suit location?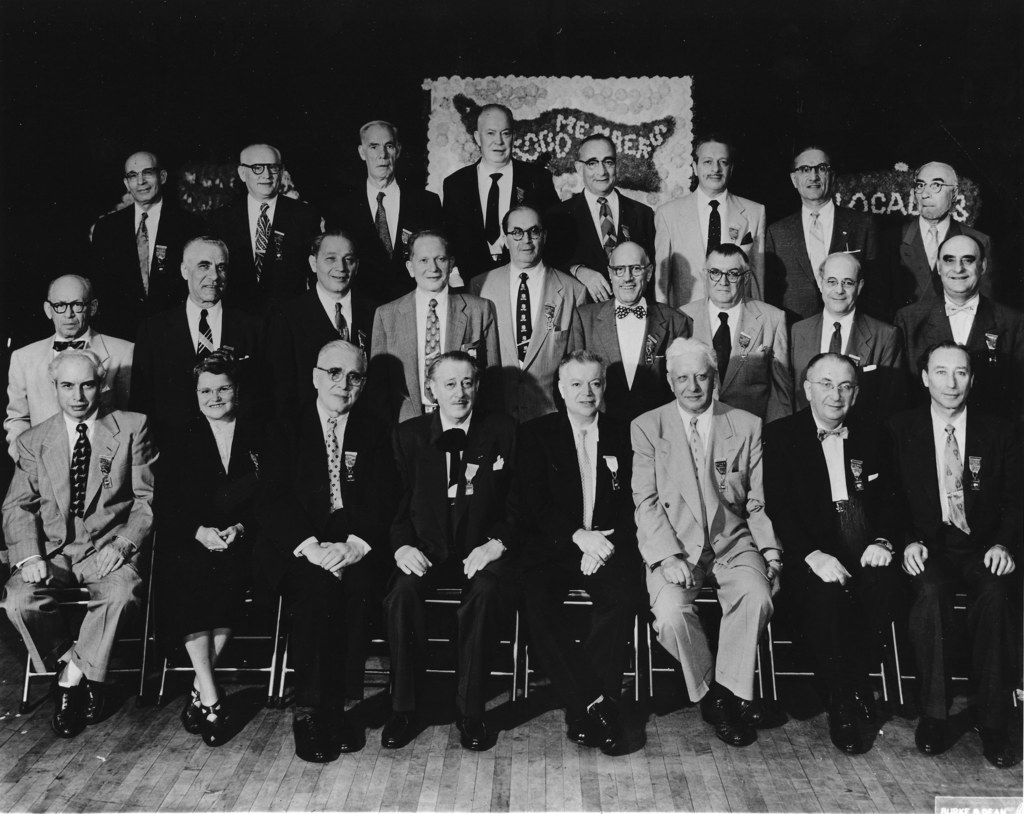
rect(882, 214, 998, 312)
